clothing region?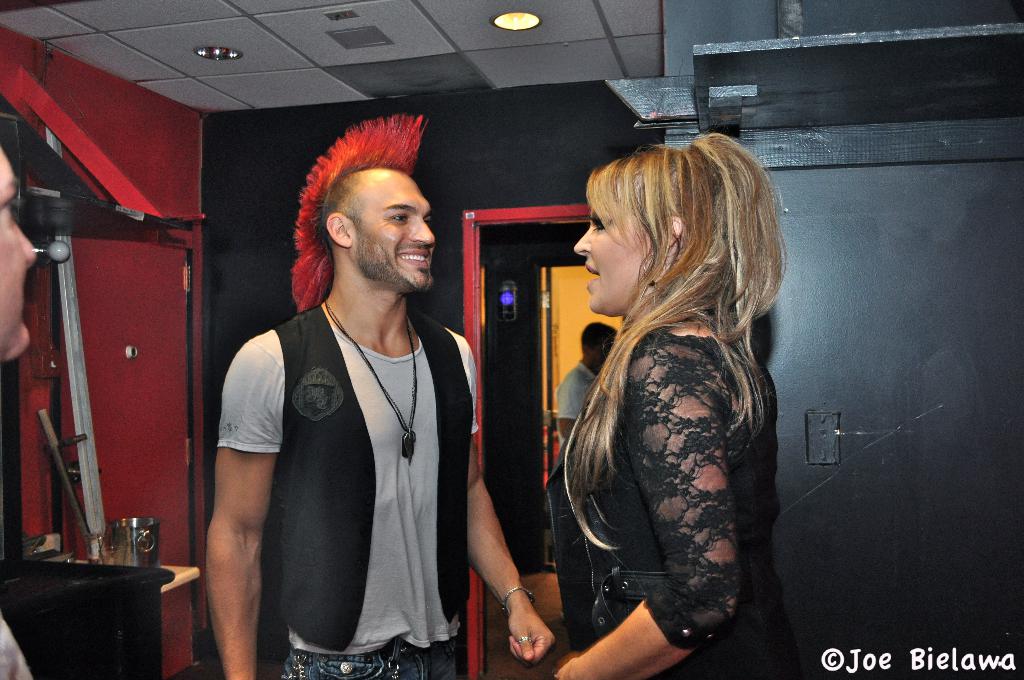
x1=547 y1=358 x2=596 y2=447
